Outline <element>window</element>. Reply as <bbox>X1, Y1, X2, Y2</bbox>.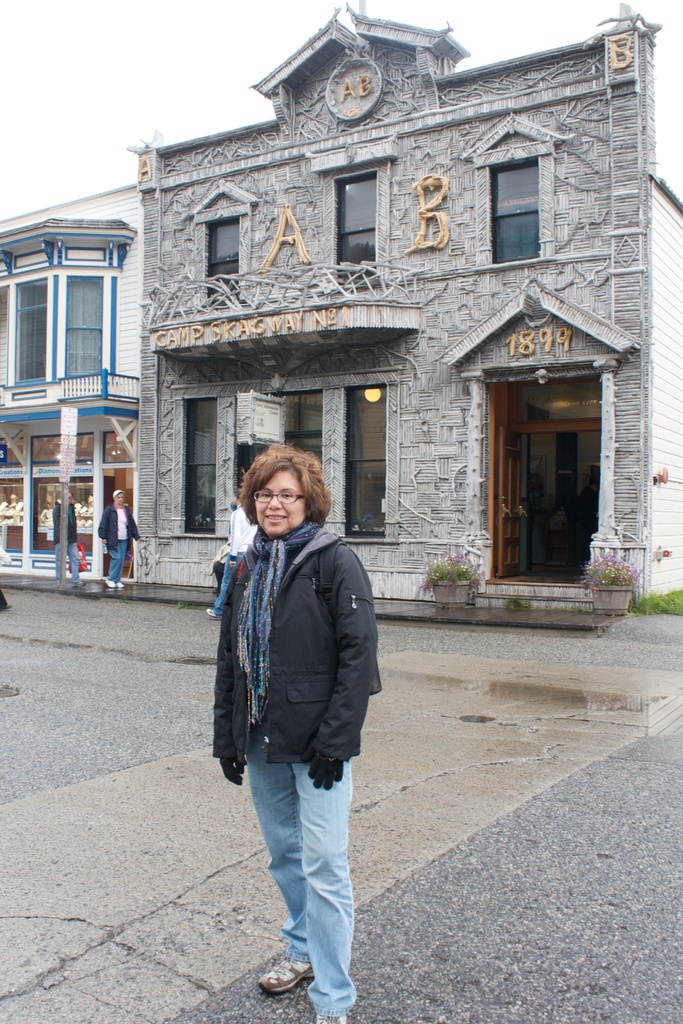
<bbox>338, 384, 389, 540</bbox>.
